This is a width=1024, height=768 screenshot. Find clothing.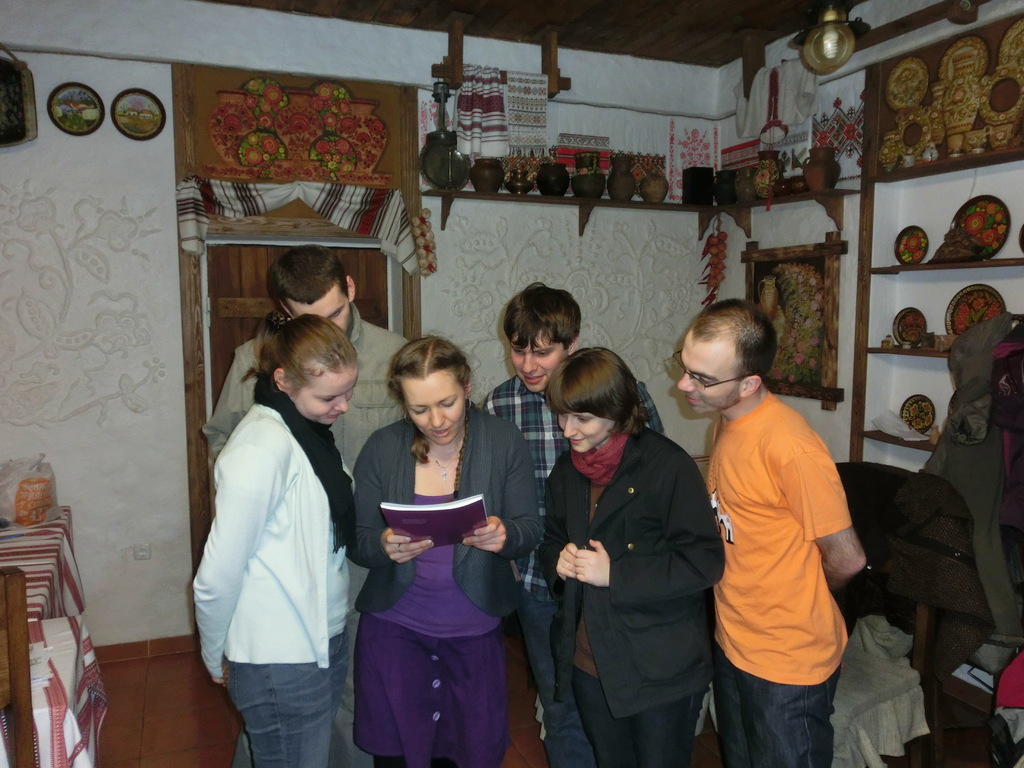
Bounding box: {"left": 348, "top": 617, "right": 515, "bottom": 762}.
